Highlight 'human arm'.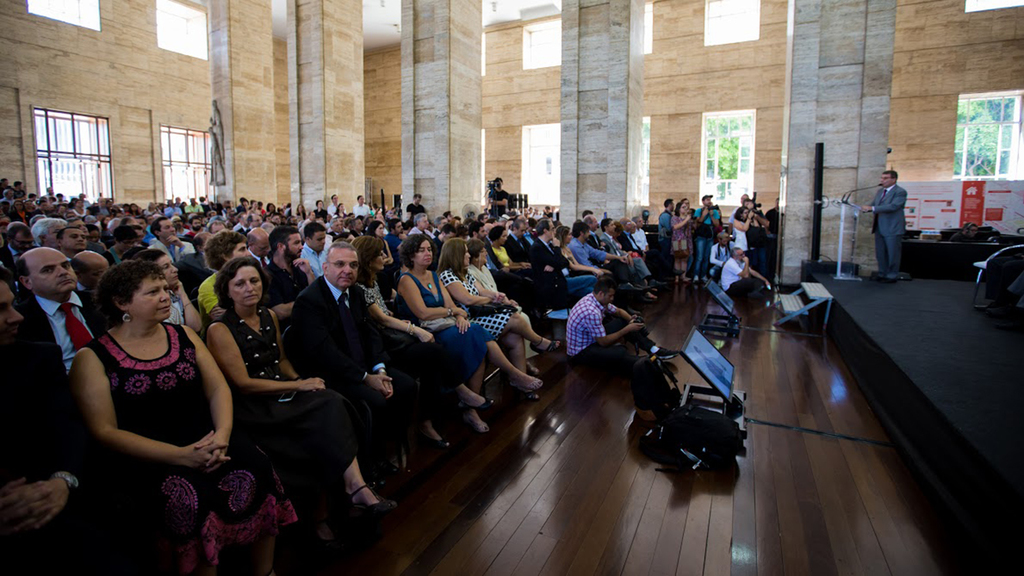
Highlighted region: region(751, 266, 773, 292).
